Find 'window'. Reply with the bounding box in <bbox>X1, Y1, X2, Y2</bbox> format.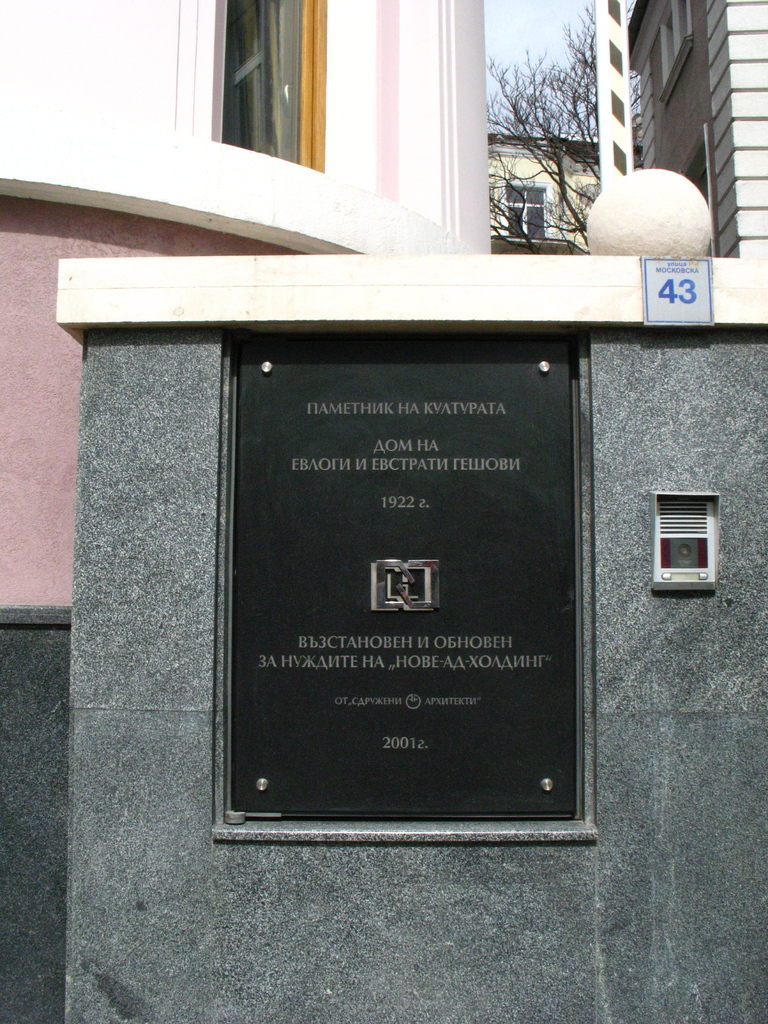
<bbox>488, 167, 570, 241</bbox>.
